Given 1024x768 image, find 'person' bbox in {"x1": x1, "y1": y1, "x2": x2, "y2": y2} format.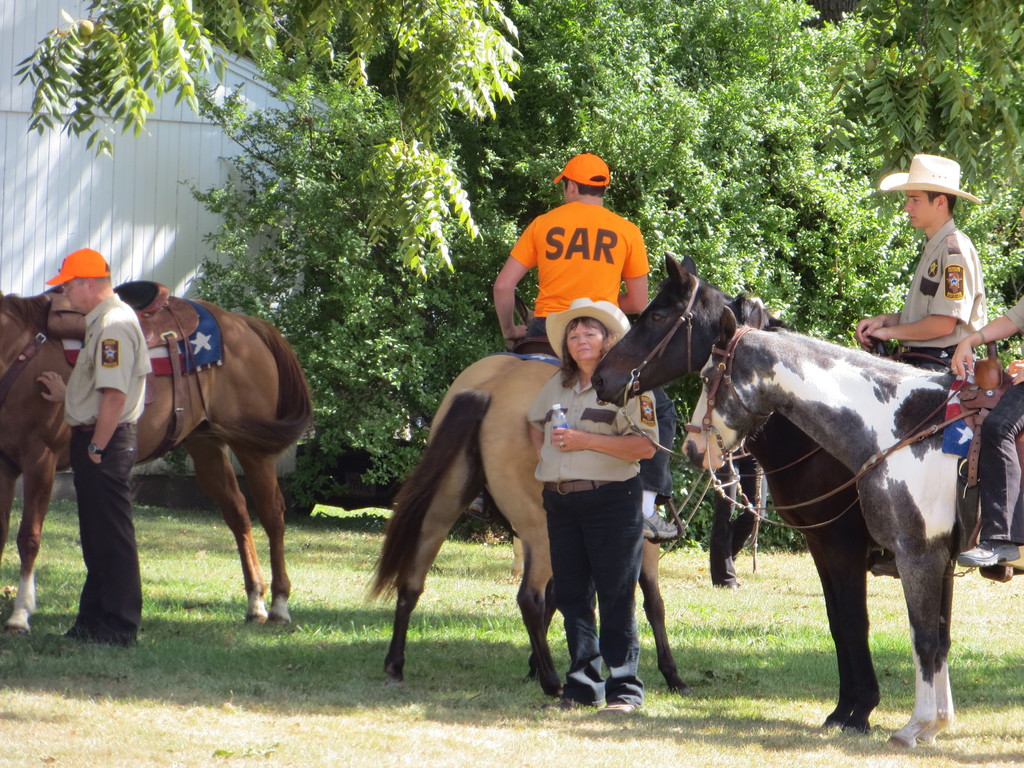
{"x1": 492, "y1": 152, "x2": 676, "y2": 538}.
